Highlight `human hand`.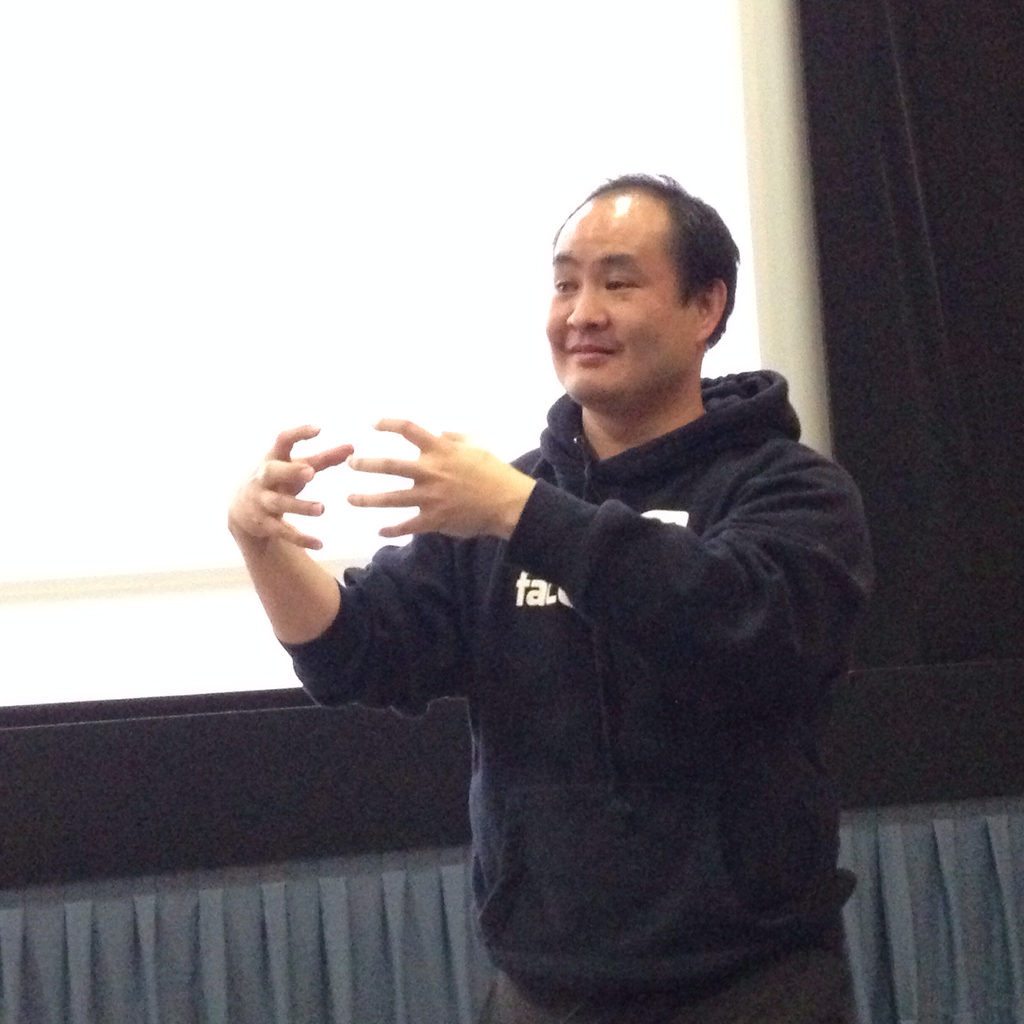
Highlighted region: x1=223, y1=422, x2=357, y2=550.
